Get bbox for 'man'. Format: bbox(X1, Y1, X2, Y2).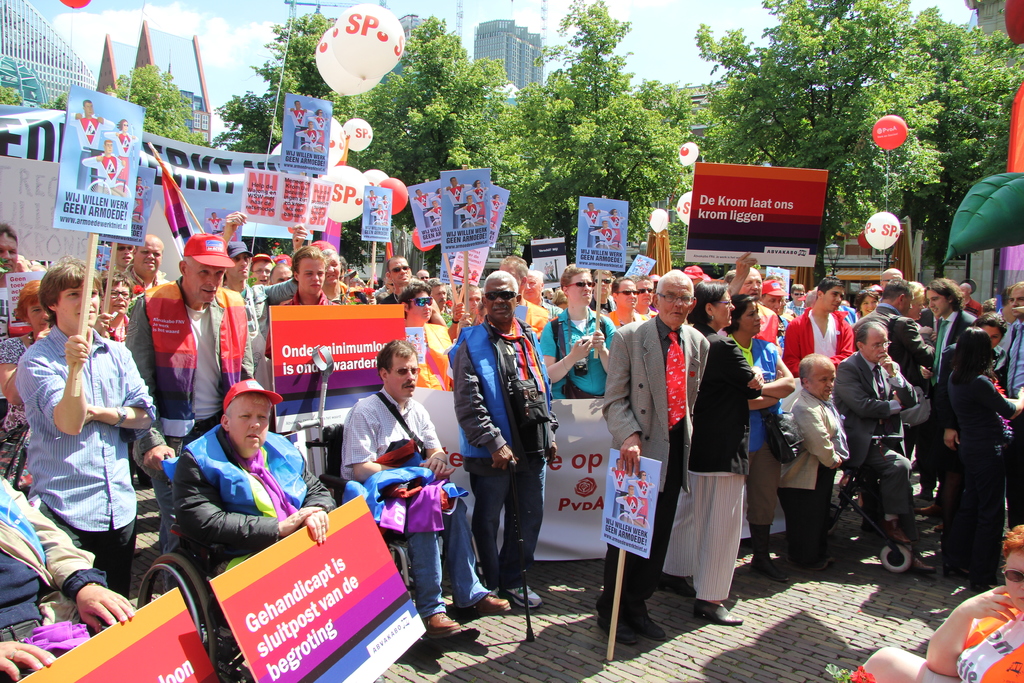
bbox(598, 271, 712, 636).
